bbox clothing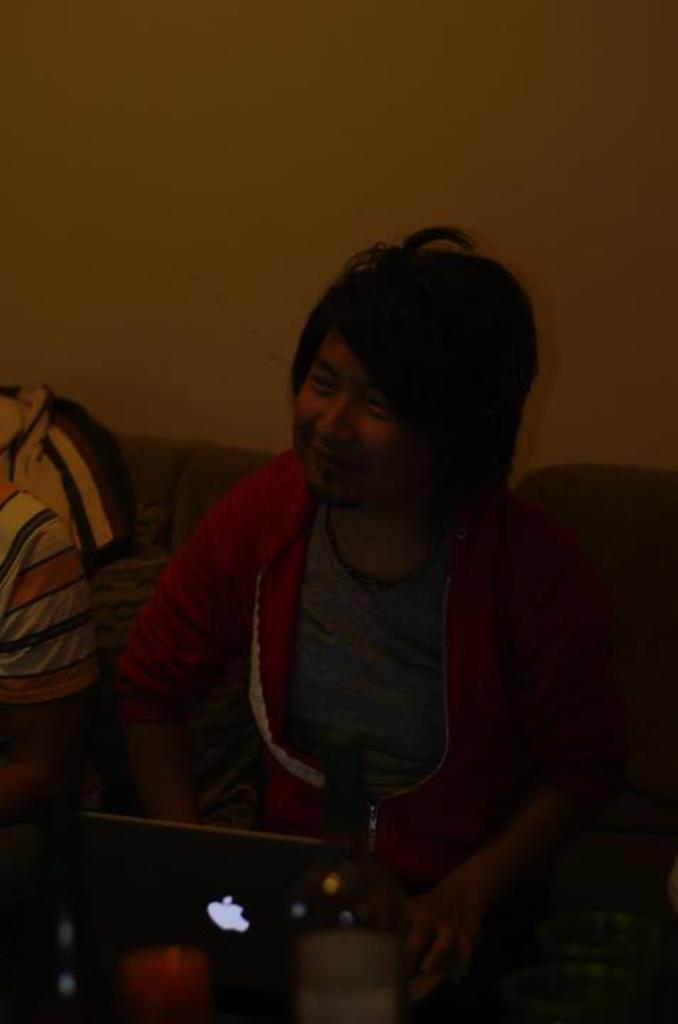
[105, 449, 621, 933]
